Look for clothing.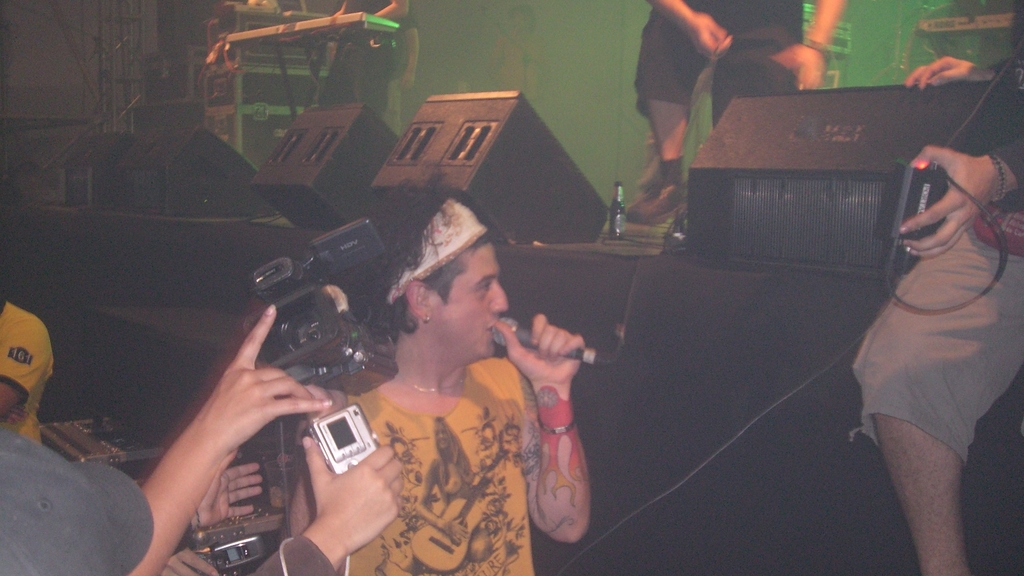
Found: [0, 295, 53, 451].
